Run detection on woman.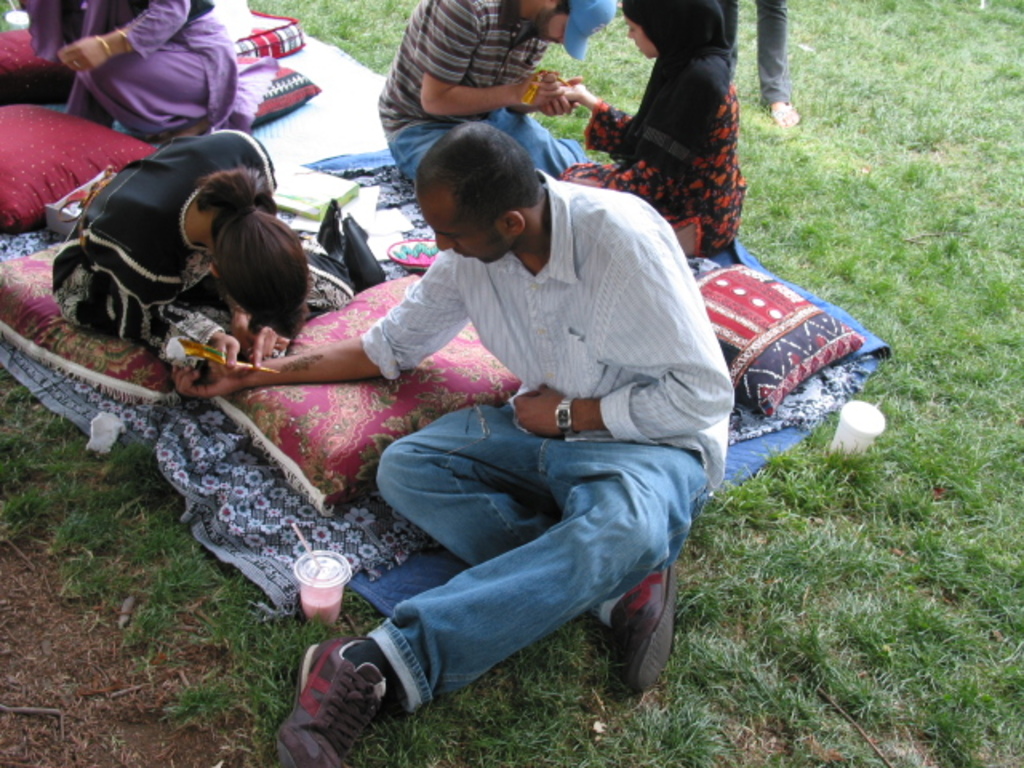
Result: box=[46, 123, 336, 387].
